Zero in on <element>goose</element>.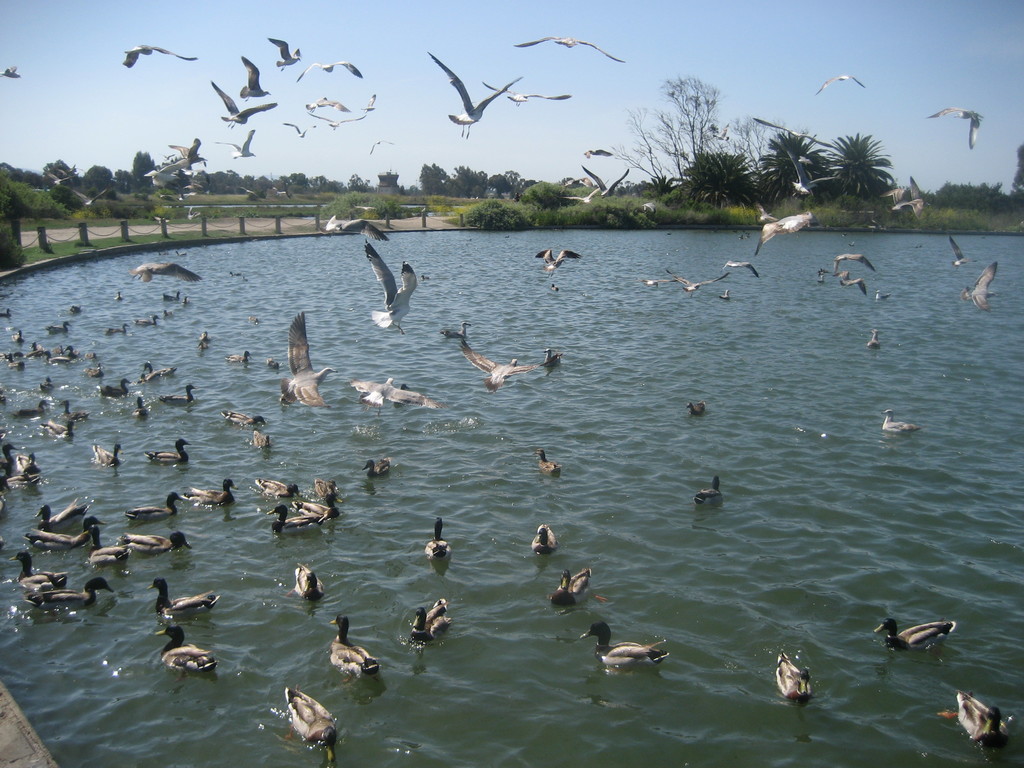
Zeroed in: Rect(251, 429, 271, 449).
